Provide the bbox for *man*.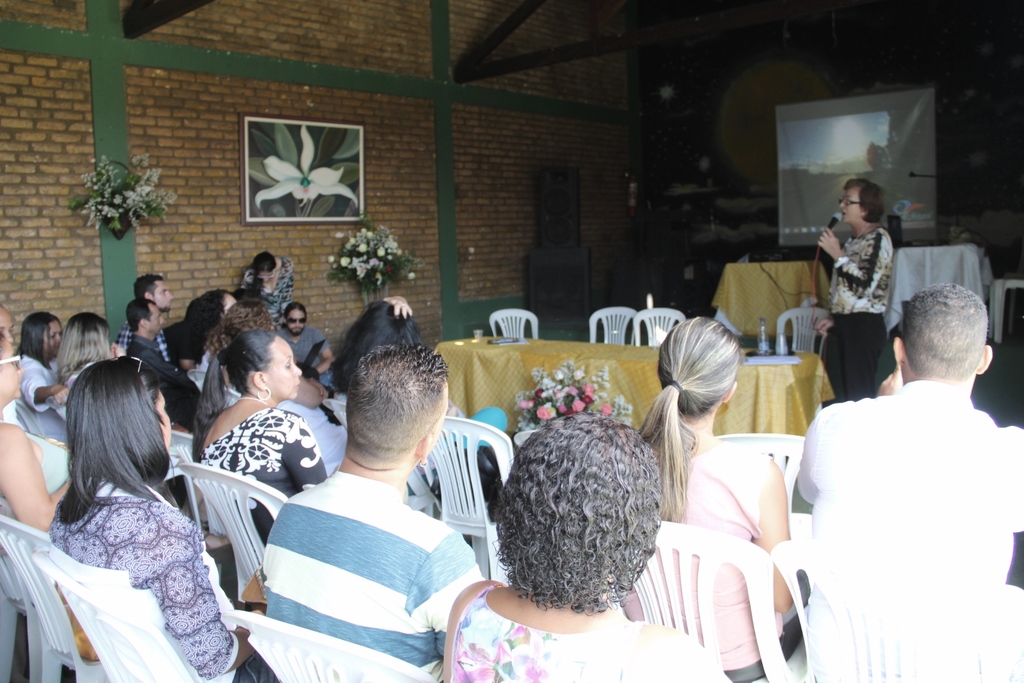
Rect(125, 295, 180, 372).
